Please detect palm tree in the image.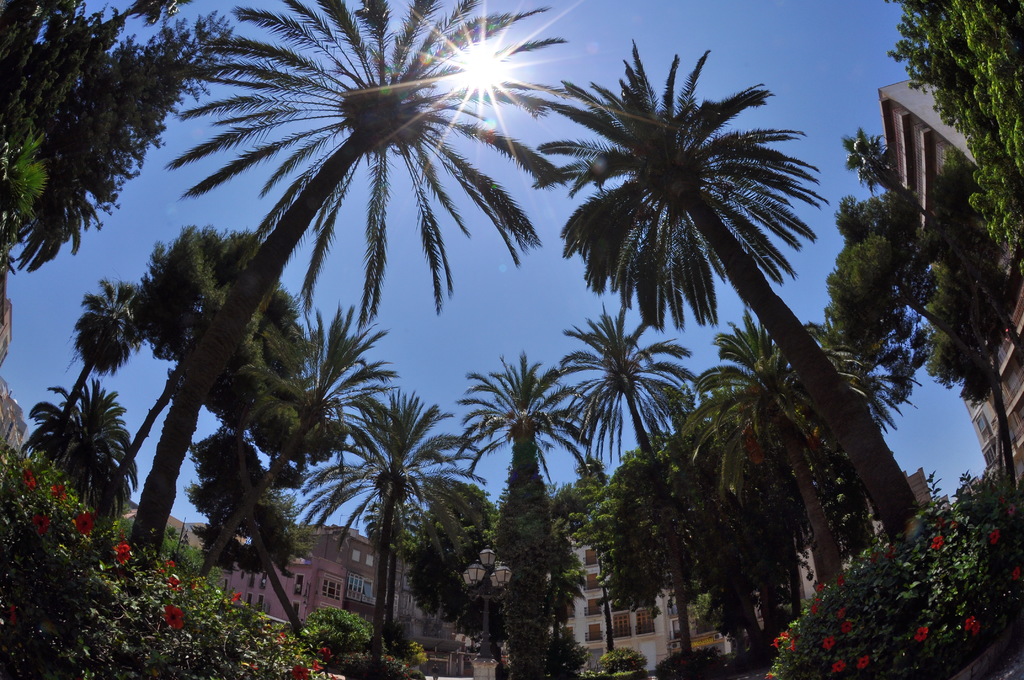
bbox=[564, 63, 830, 533].
